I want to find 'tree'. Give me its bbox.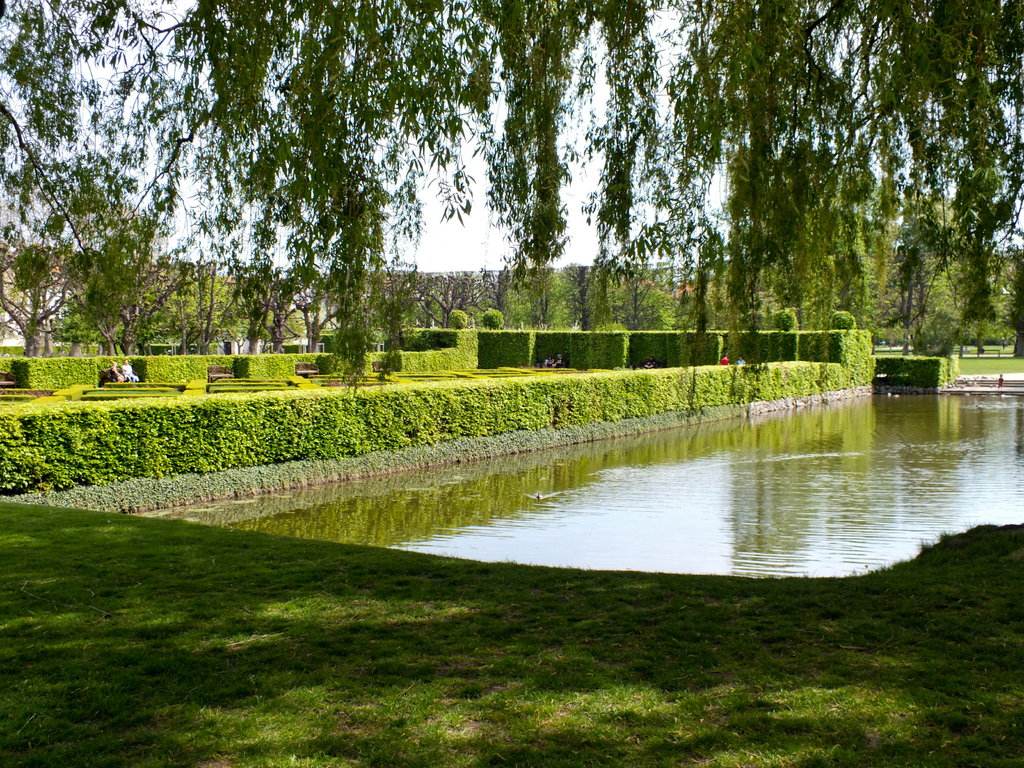
(196,257,273,356).
